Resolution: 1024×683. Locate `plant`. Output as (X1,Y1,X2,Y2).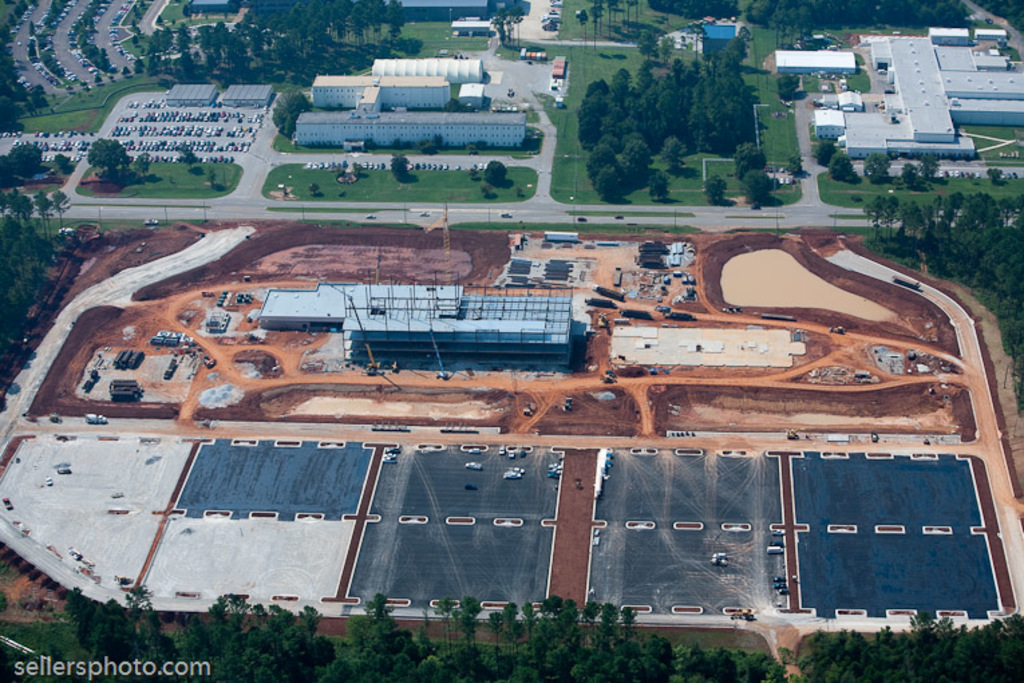
(984,163,1007,182).
